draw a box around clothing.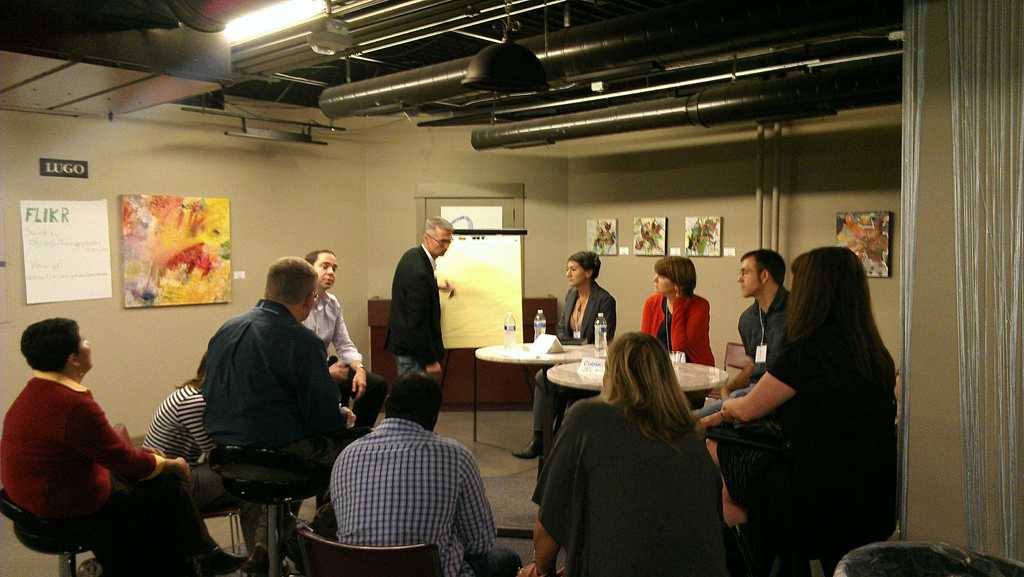
<box>0,357,229,576</box>.
